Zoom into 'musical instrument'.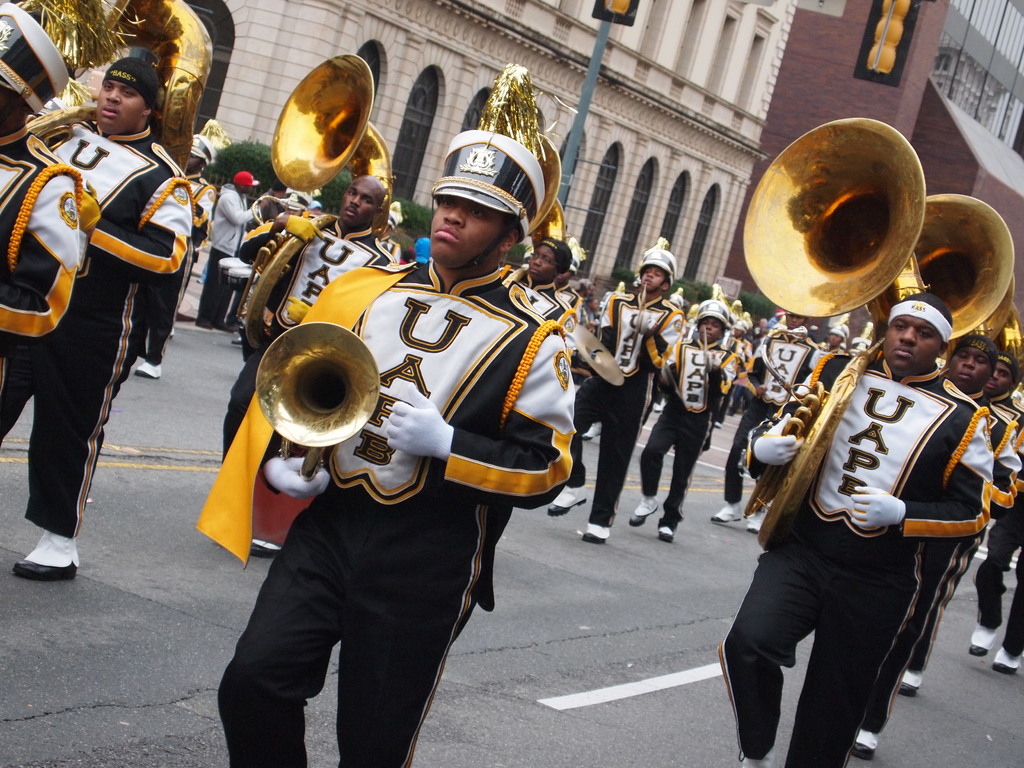
Zoom target: <bbox>856, 196, 1012, 362</bbox>.
